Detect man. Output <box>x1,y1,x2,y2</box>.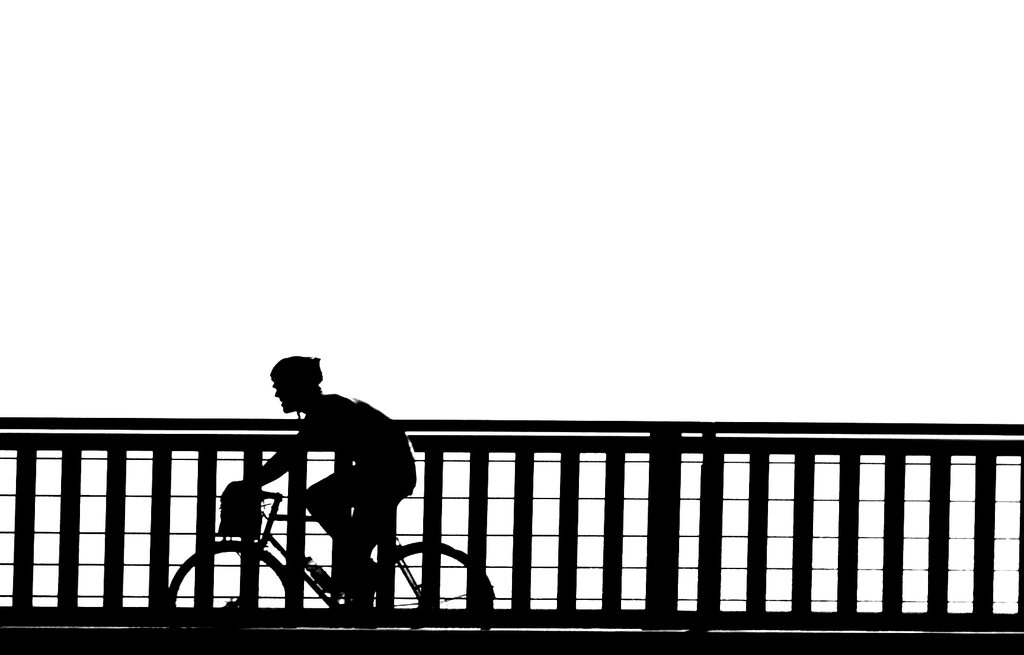
<box>246,354,413,626</box>.
